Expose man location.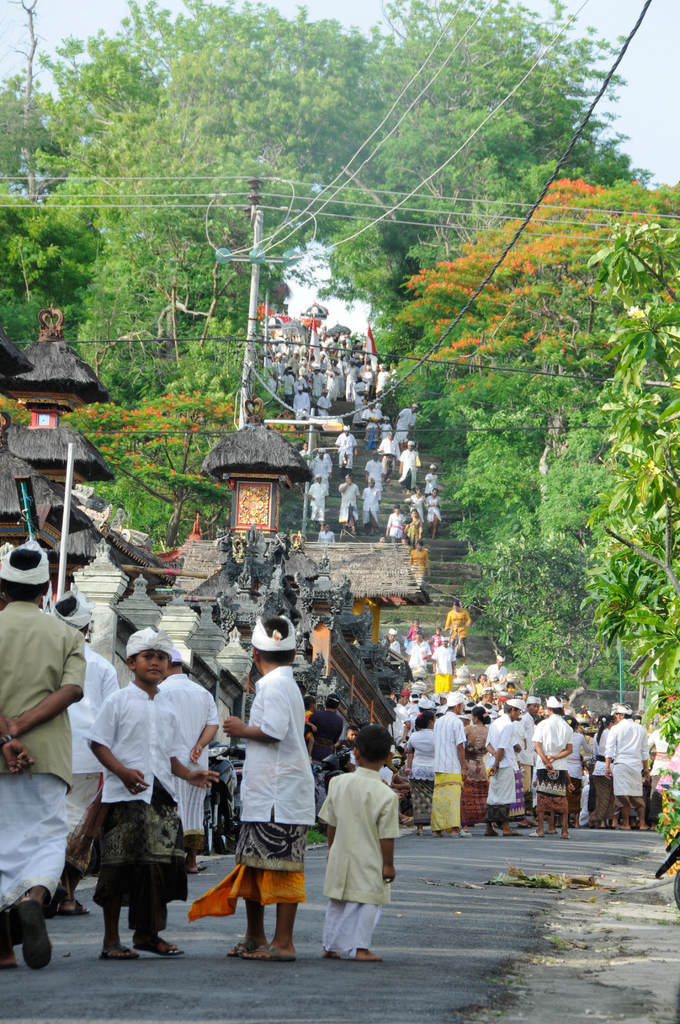
Exposed at 310, 743, 402, 965.
